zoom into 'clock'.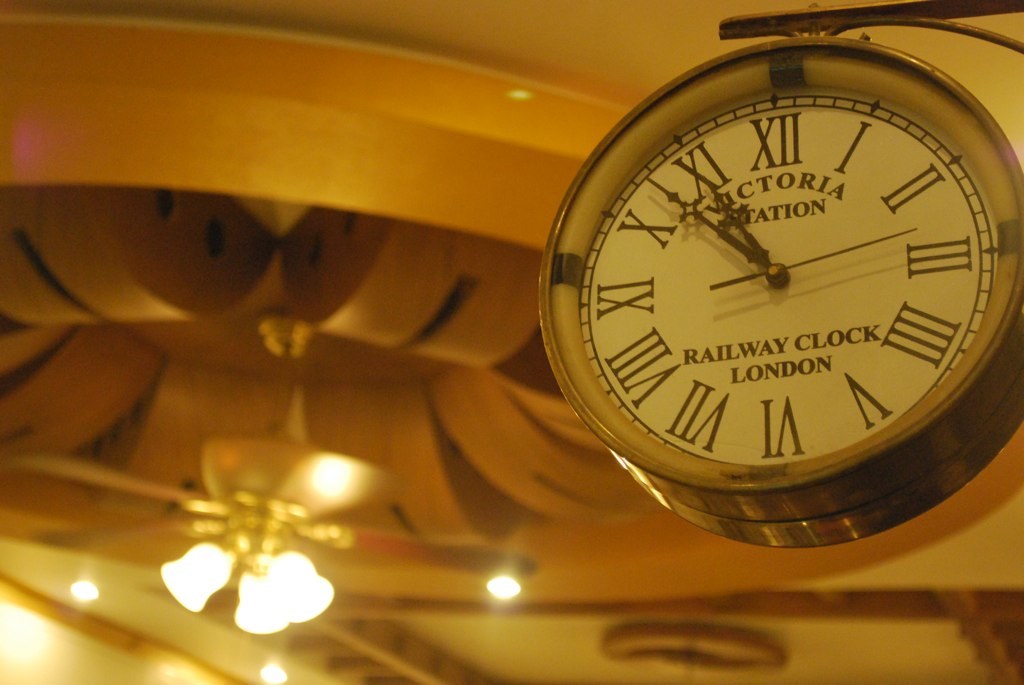
Zoom target: rect(523, 37, 1016, 572).
